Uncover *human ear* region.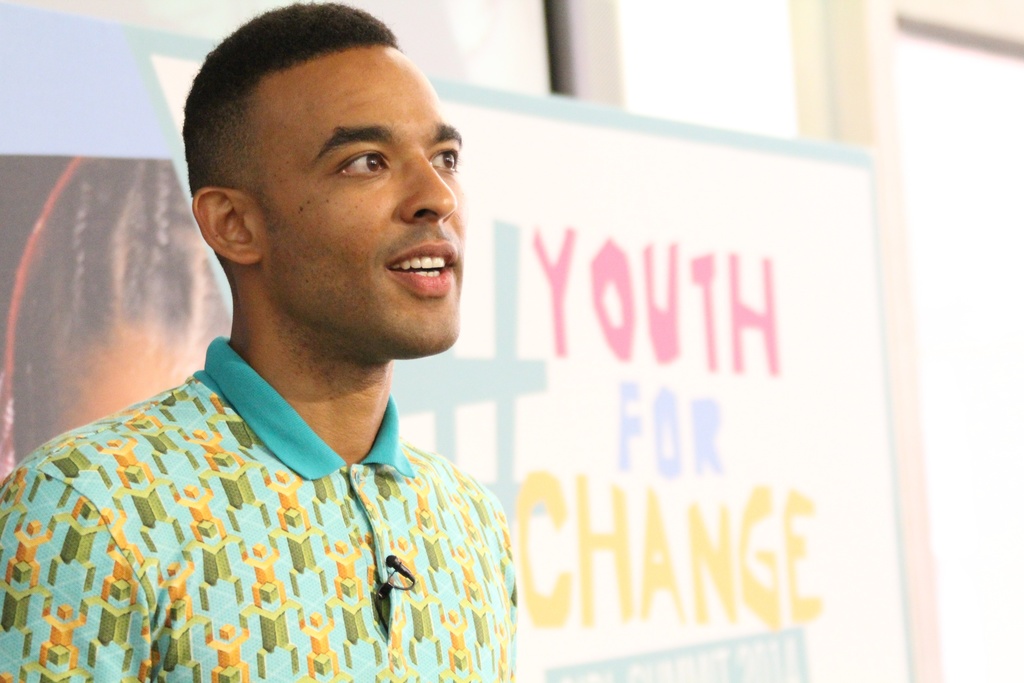
Uncovered: bbox=(193, 185, 262, 265).
